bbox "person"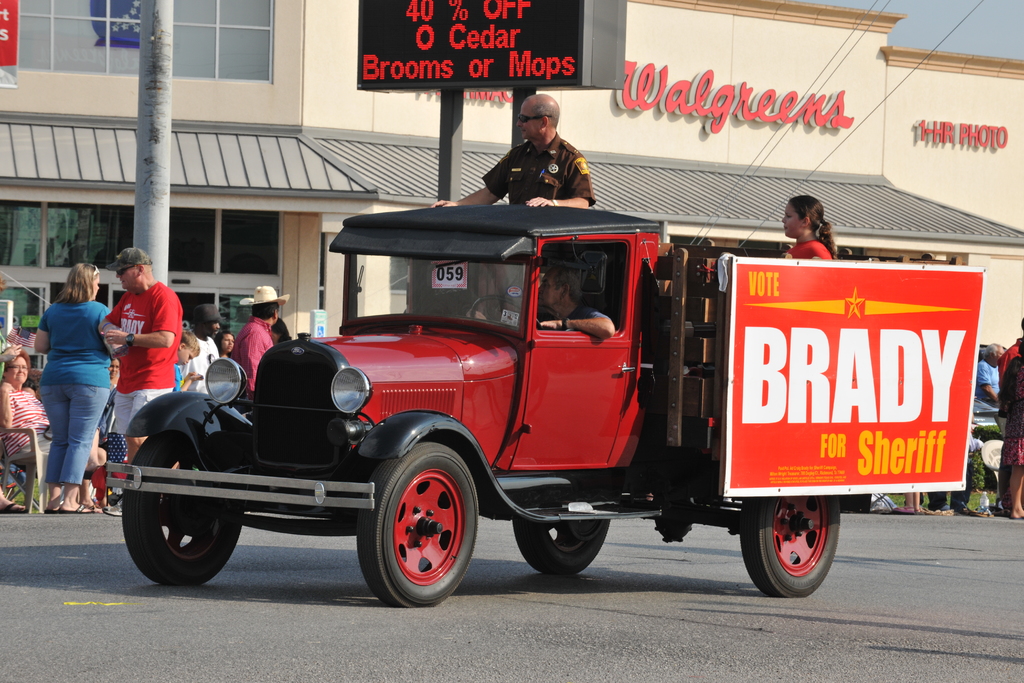
select_region(97, 239, 182, 456)
